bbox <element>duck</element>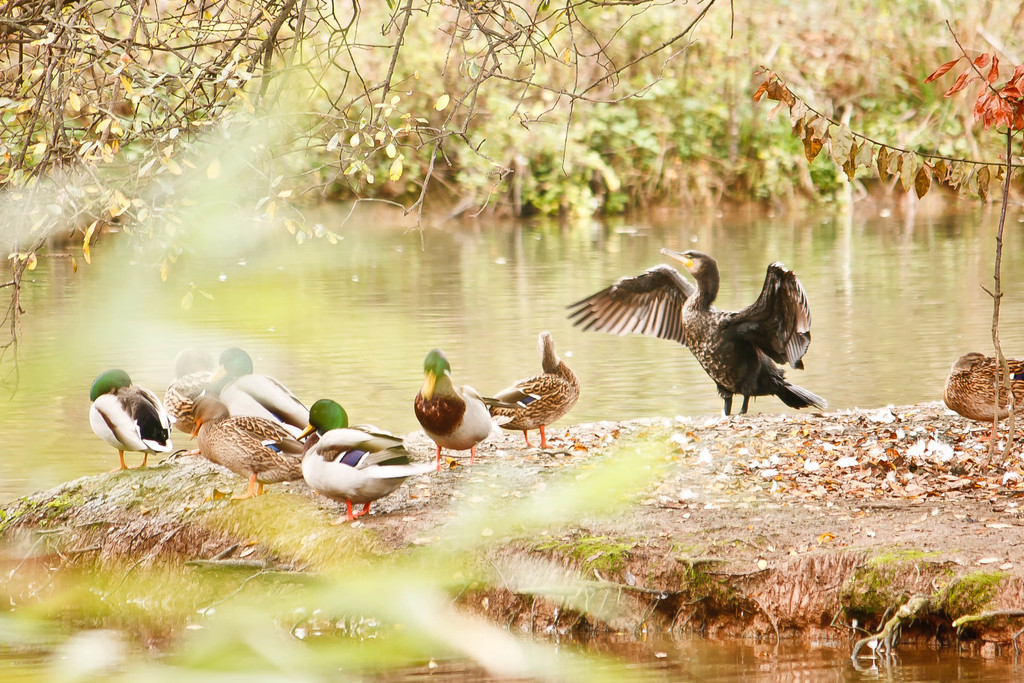
region(554, 244, 823, 414)
